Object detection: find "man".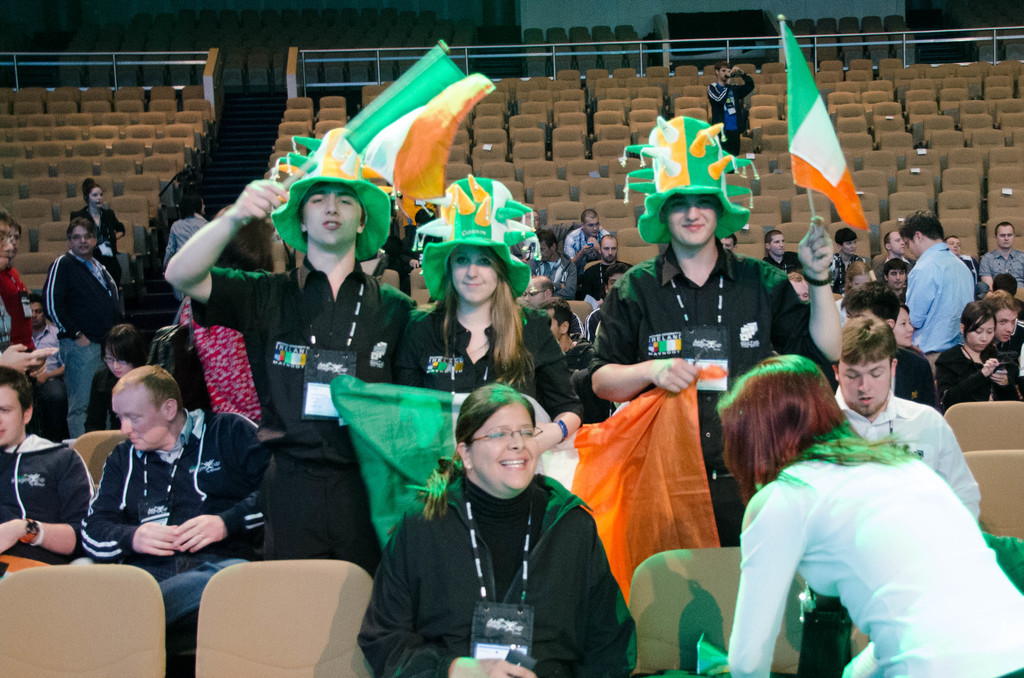
locate(883, 259, 911, 303).
